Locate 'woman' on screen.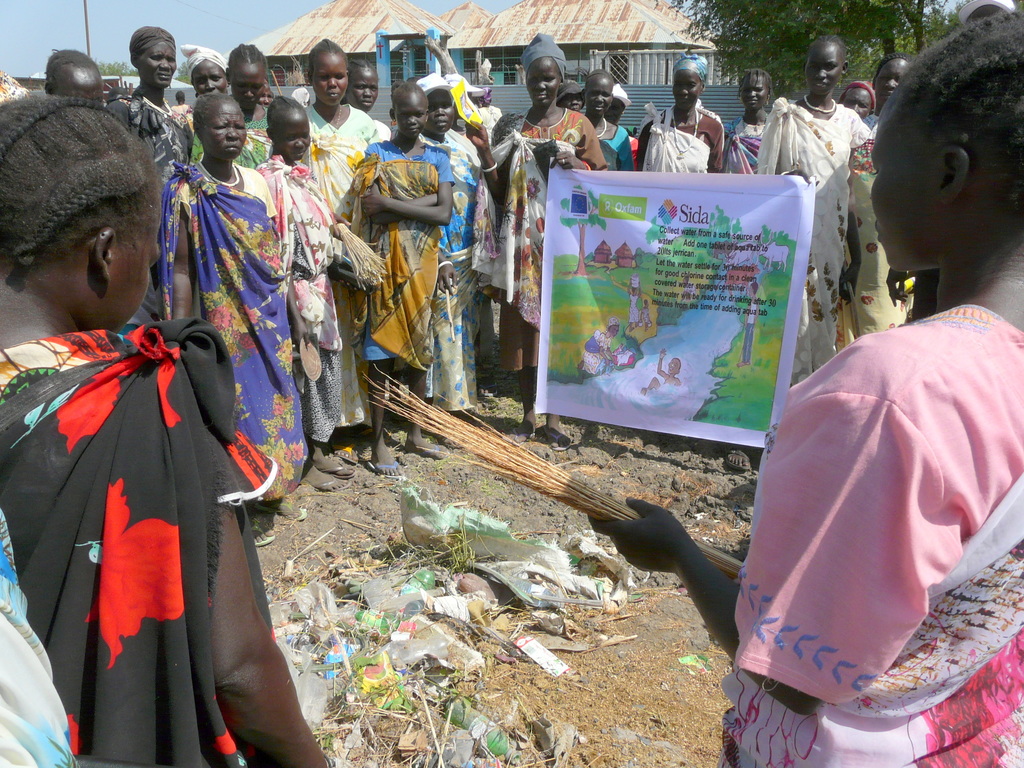
On screen at [721,71,774,173].
